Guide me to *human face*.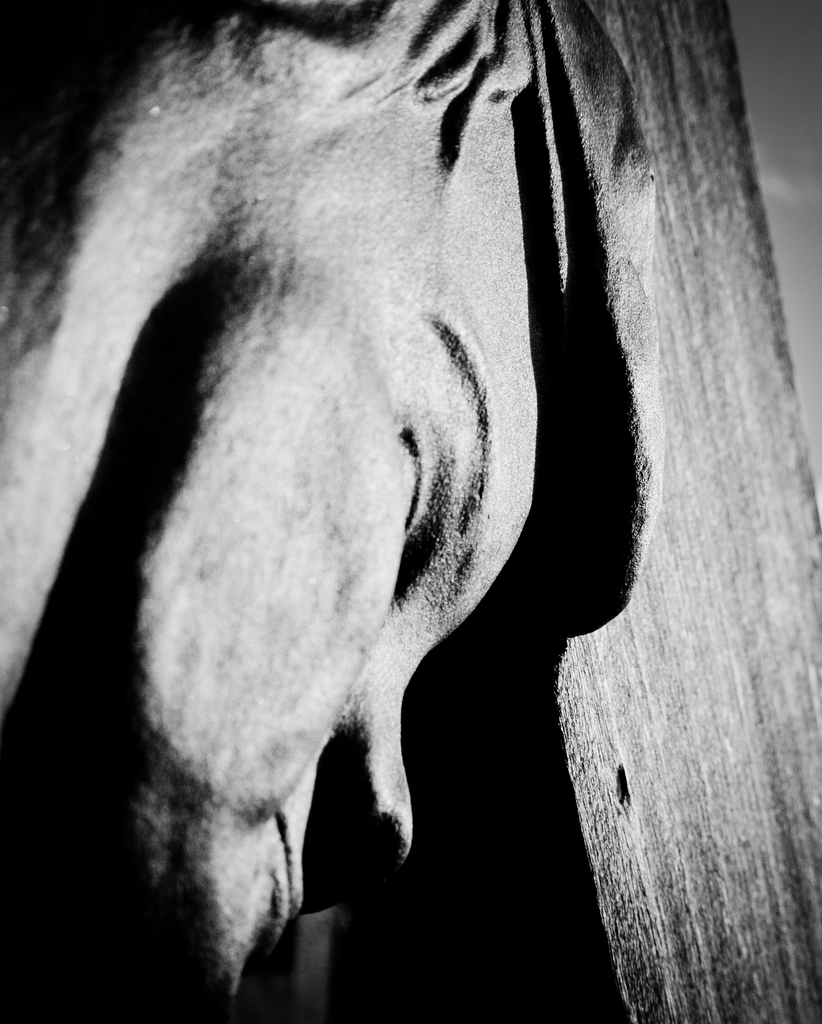
Guidance: (102, 235, 536, 1023).
